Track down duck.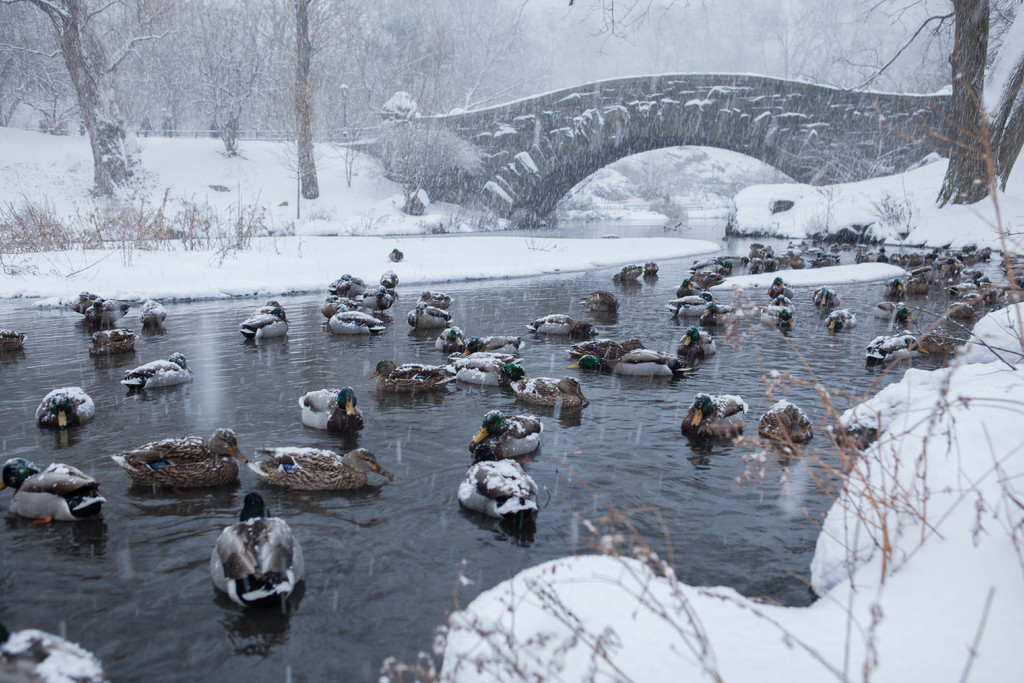
Tracked to bbox=(456, 459, 536, 530).
